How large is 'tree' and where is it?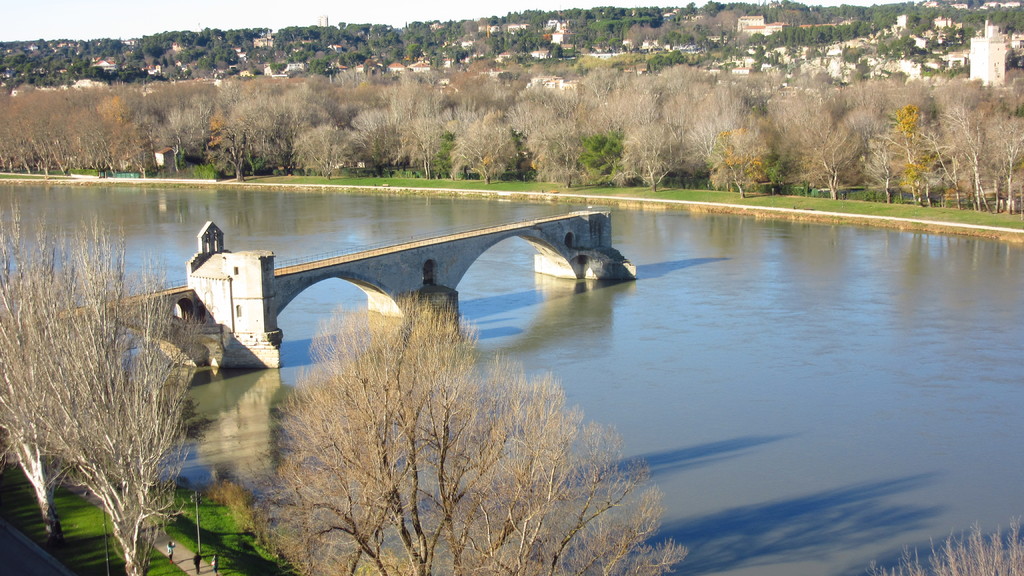
Bounding box: {"x1": 215, "y1": 70, "x2": 296, "y2": 182}.
